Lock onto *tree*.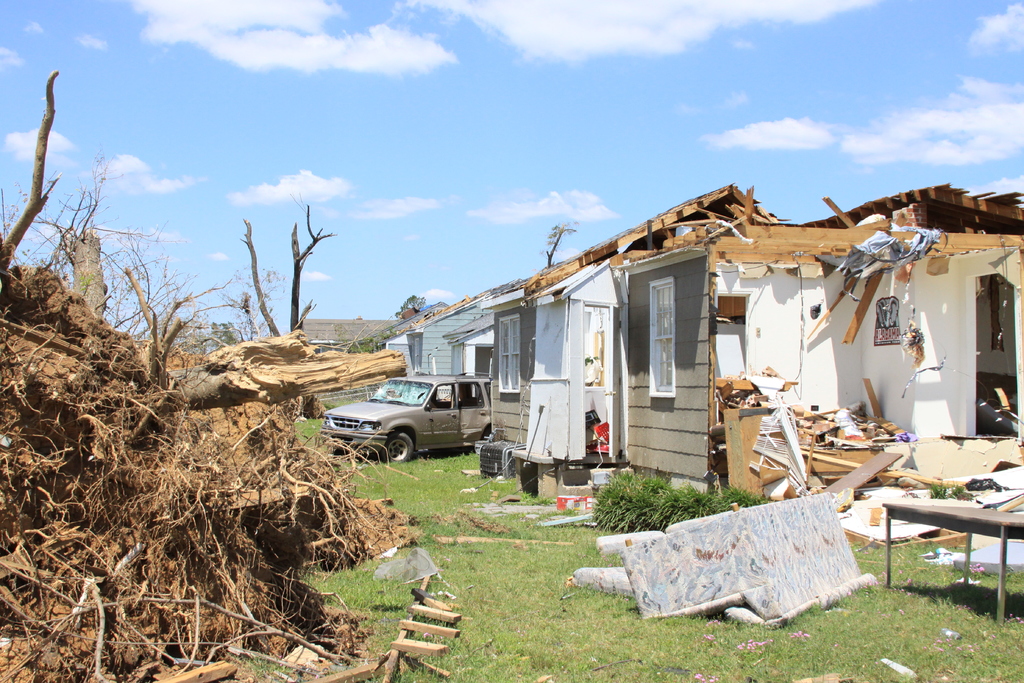
Locked: pyautogui.locateOnScreen(236, 194, 333, 422).
